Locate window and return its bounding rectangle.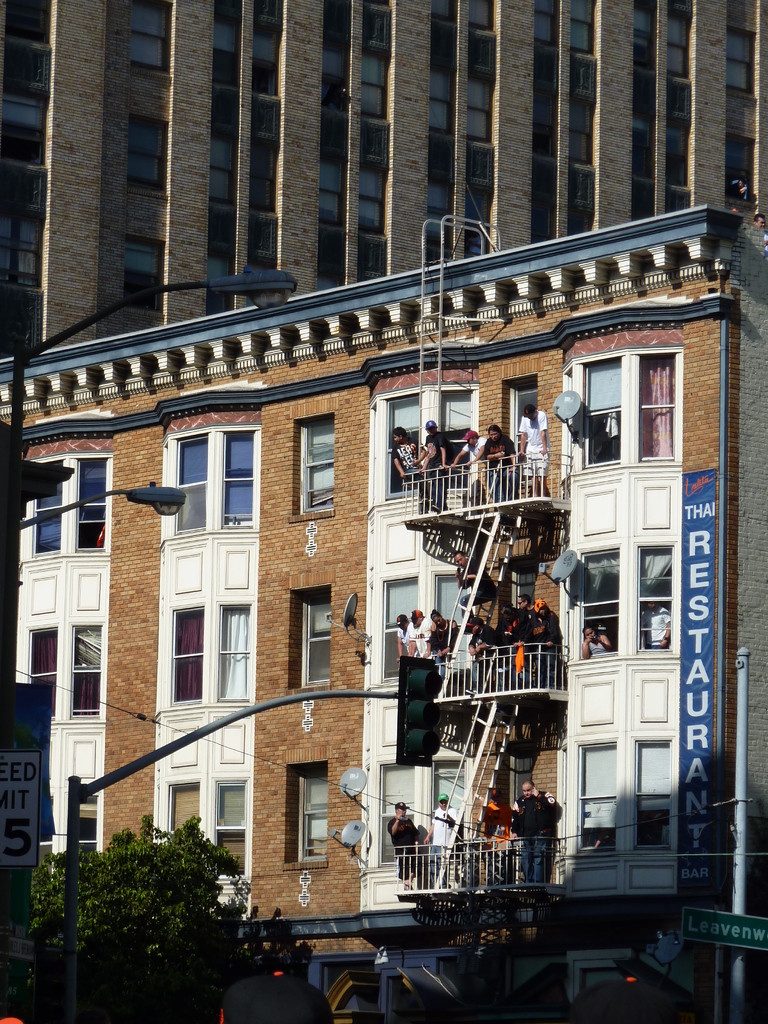
x1=374, y1=767, x2=422, y2=863.
